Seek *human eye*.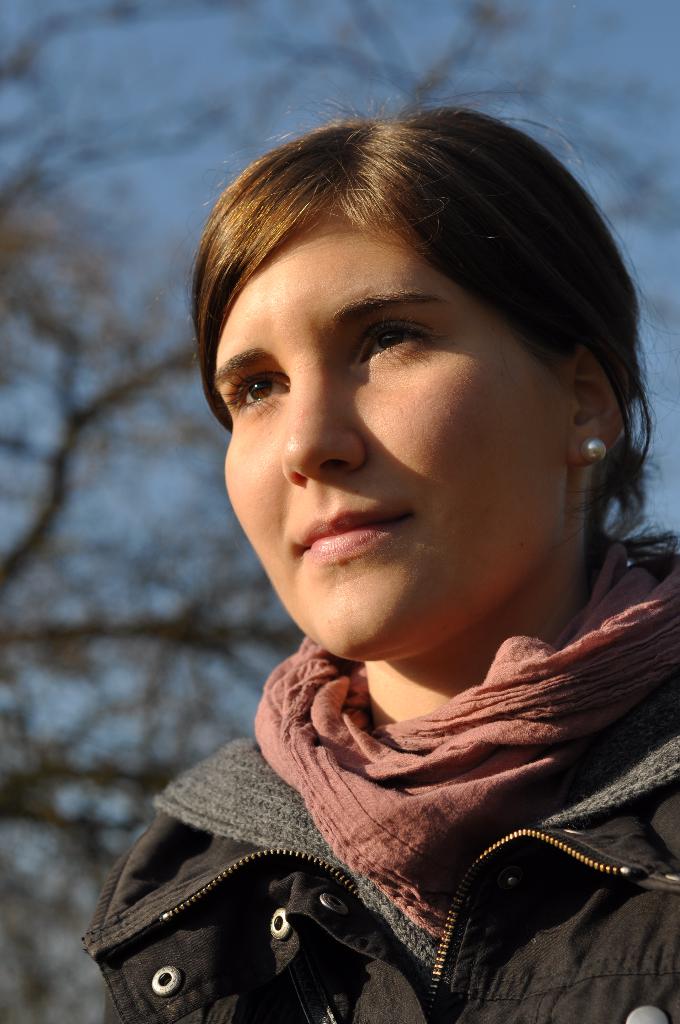
<bbox>347, 312, 443, 379</bbox>.
